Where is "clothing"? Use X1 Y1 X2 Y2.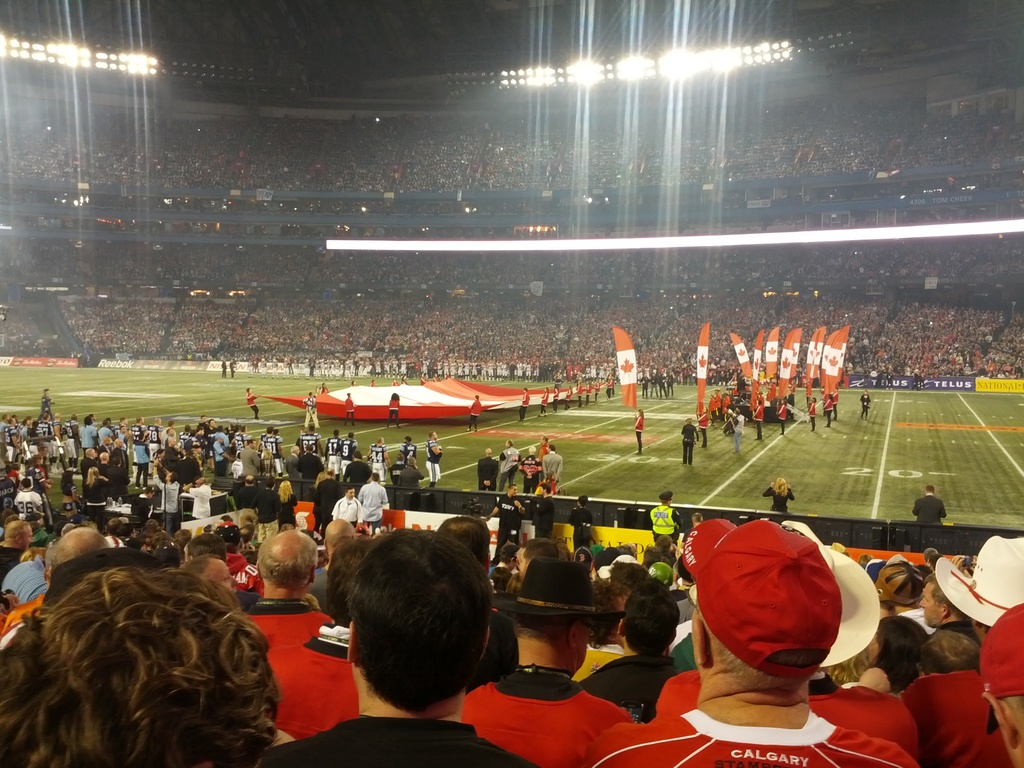
580 647 688 723.
